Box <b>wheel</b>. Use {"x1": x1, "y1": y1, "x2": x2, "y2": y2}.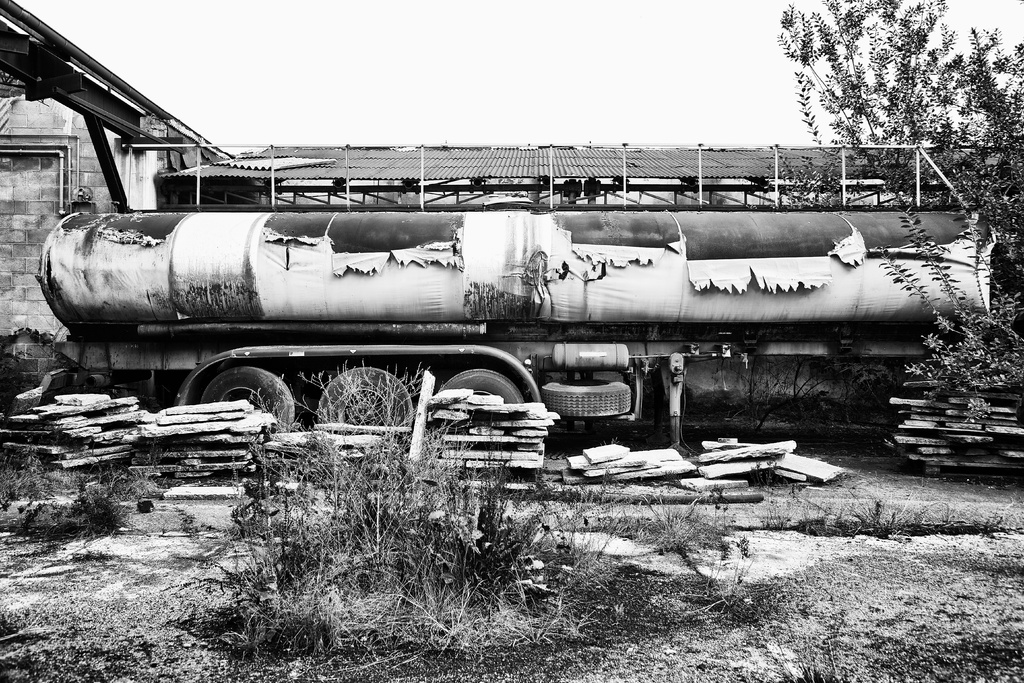
{"x1": 442, "y1": 373, "x2": 525, "y2": 448}.
